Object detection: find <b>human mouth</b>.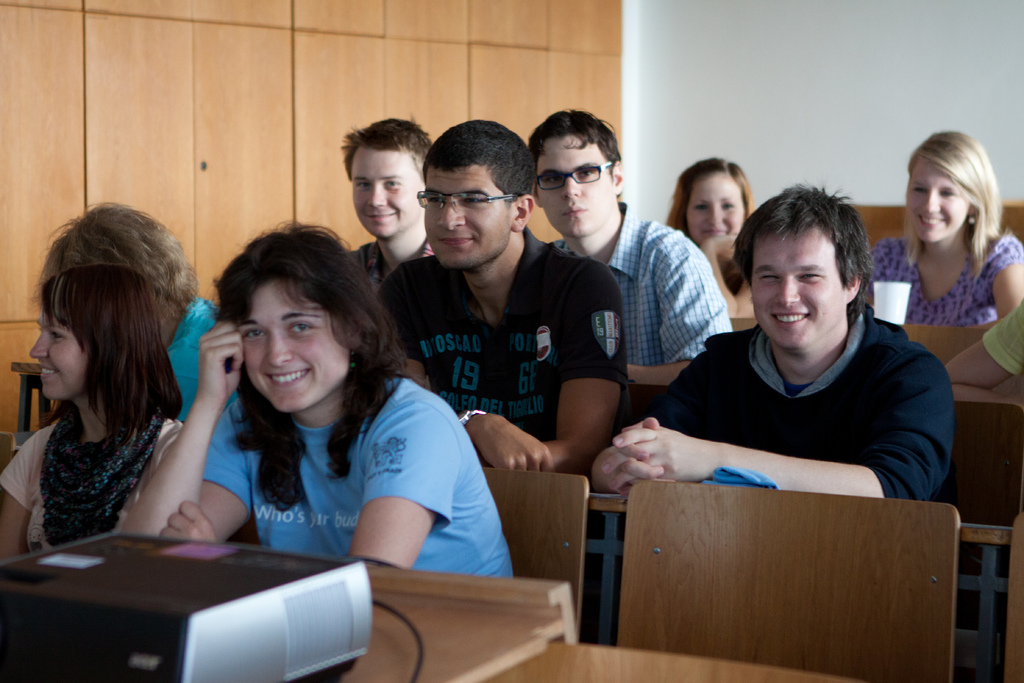
<box>777,309,814,324</box>.
